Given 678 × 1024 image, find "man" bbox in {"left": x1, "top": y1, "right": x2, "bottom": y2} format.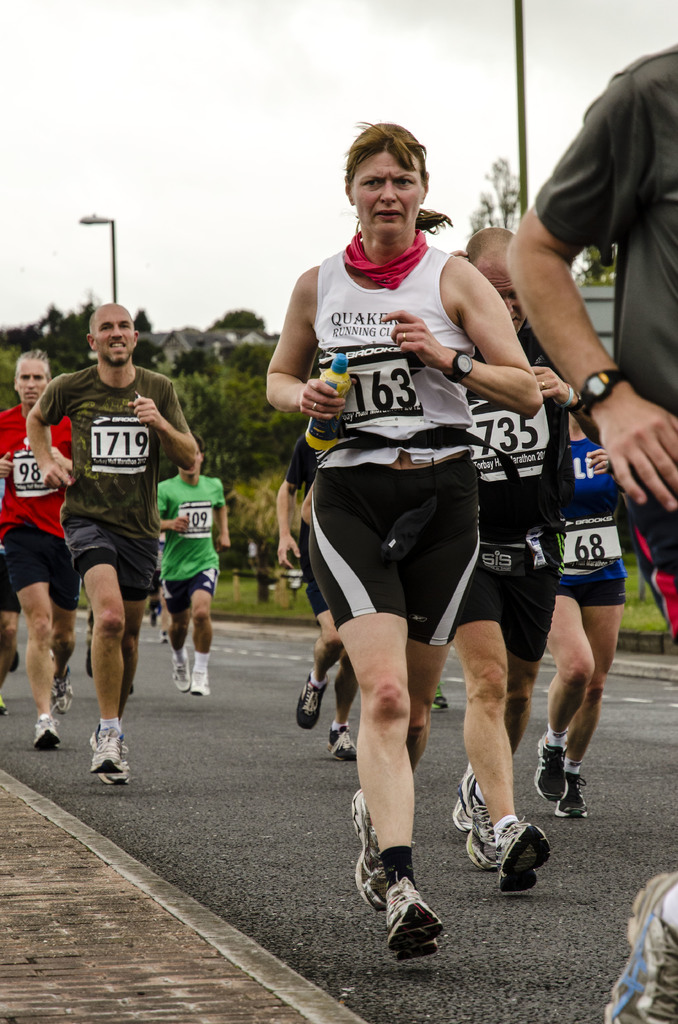
{"left": 33, "top": 301, "right": 214, "bottom": 749}.
